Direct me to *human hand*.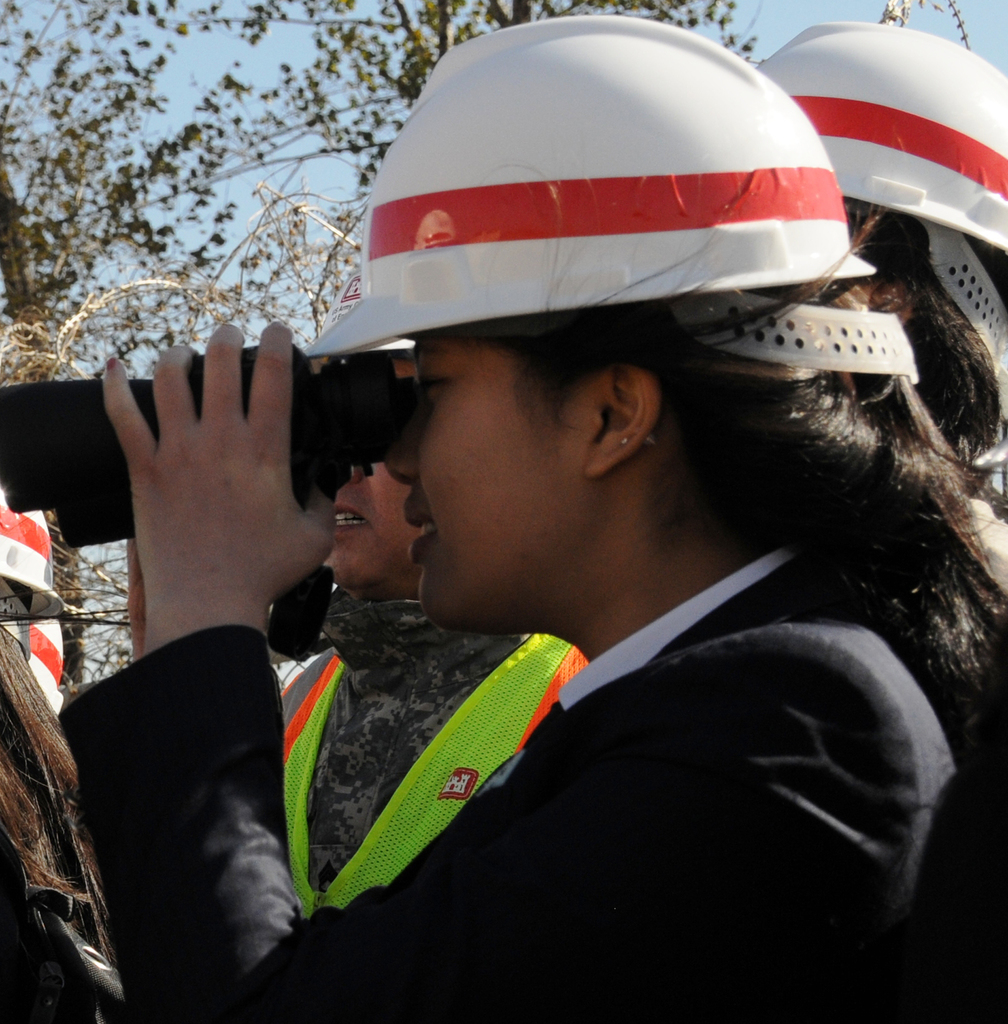
Direction: BBox(79, 307, 324, 608).
